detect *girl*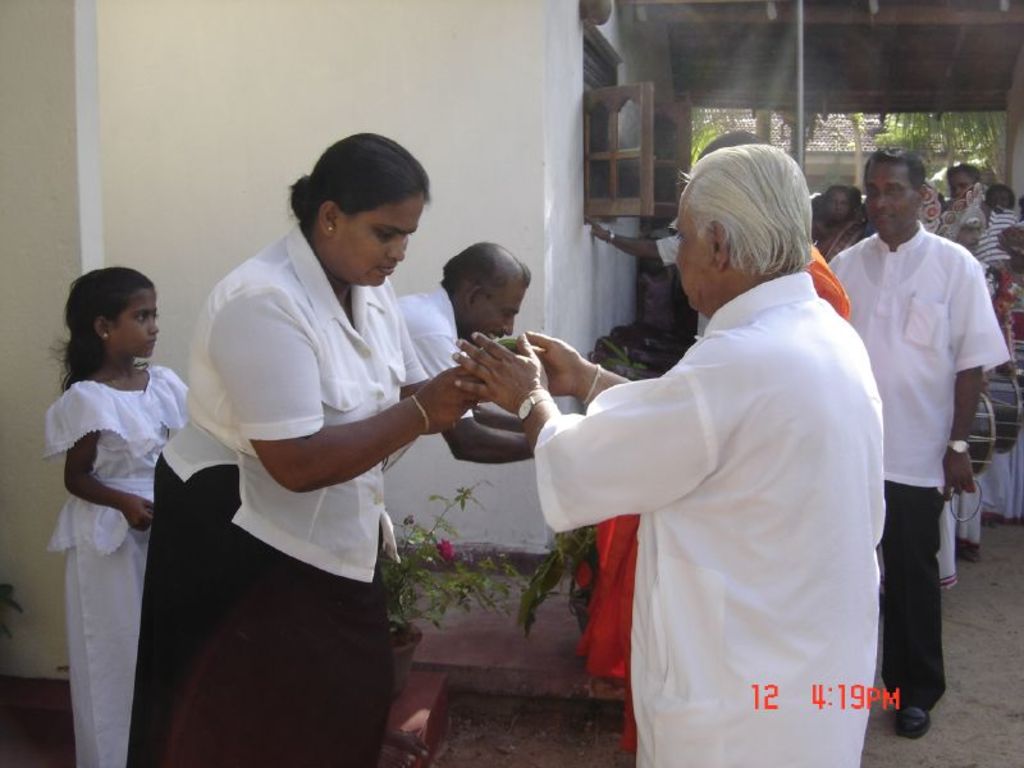
rect(45, 265, 192, 767)
